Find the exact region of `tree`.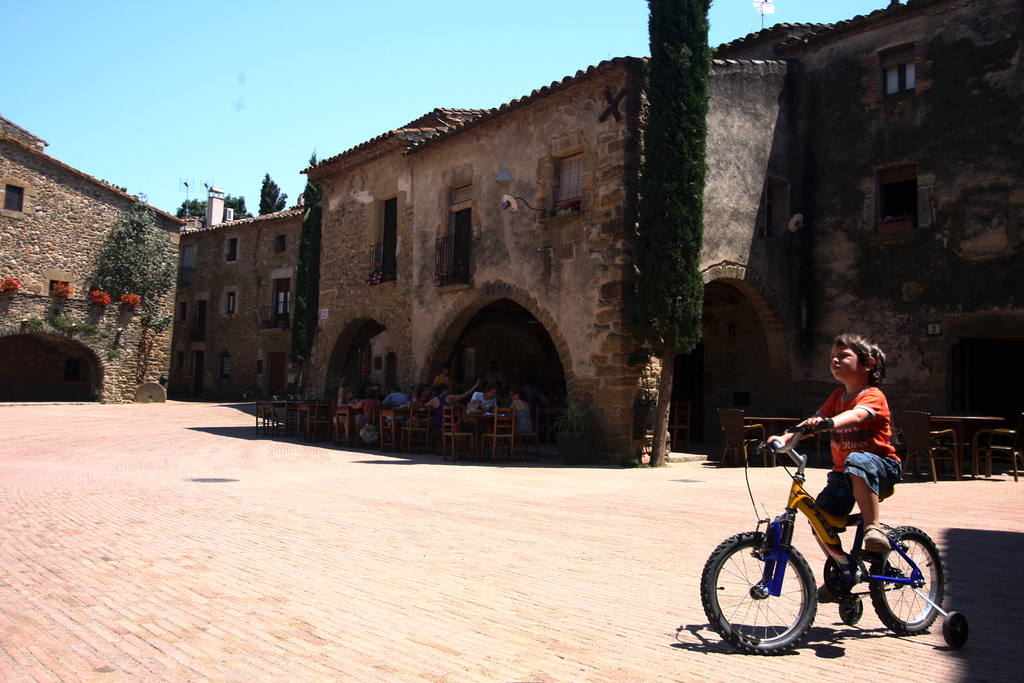
Exact region: x1=254, y1=174, x2=287, y2=213.
